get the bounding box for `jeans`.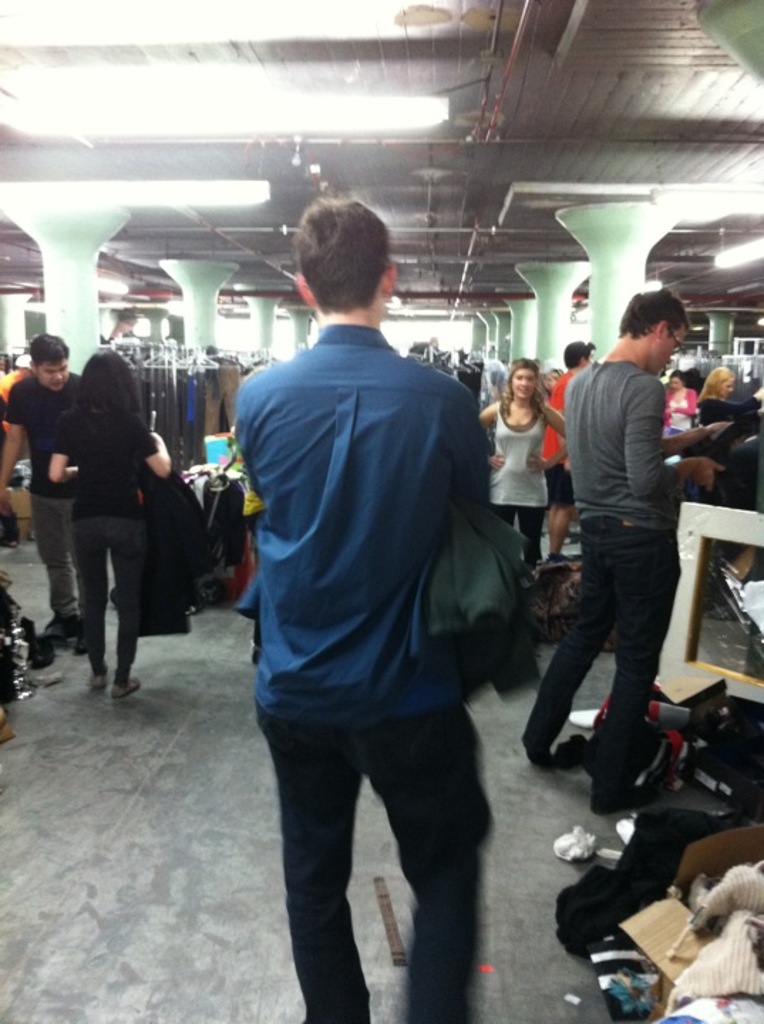
pyautogui.locateOnScreen(551, 505, 700, 816).
